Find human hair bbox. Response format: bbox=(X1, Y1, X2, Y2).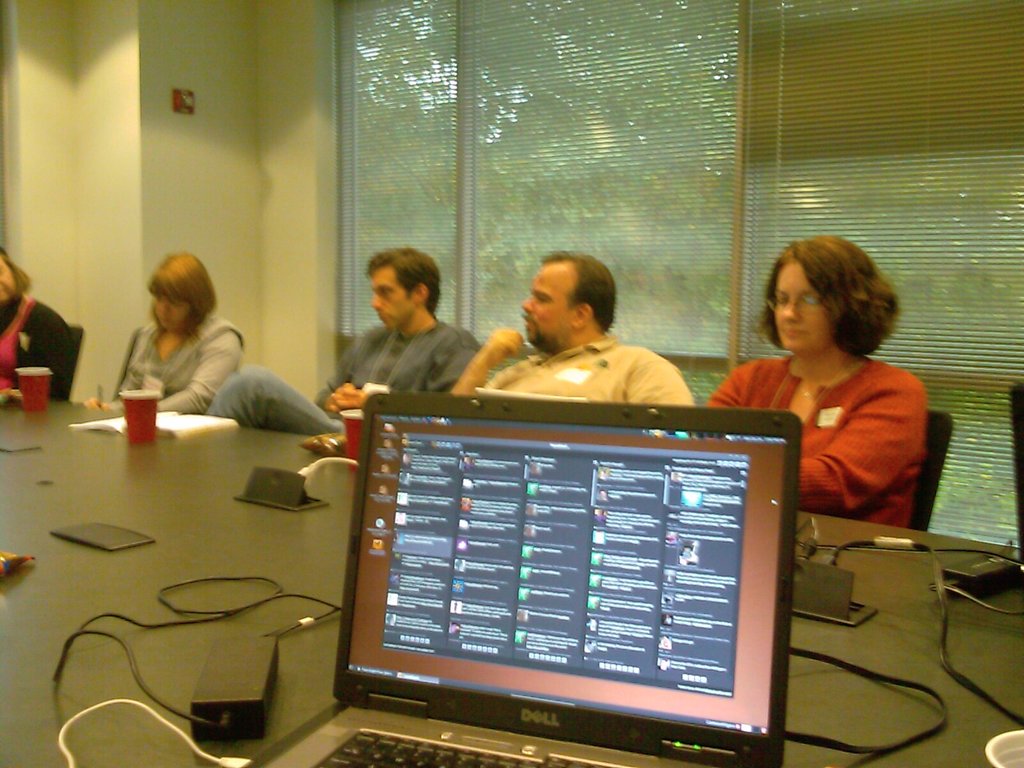
bbox=(739, 250, 898, 369).
